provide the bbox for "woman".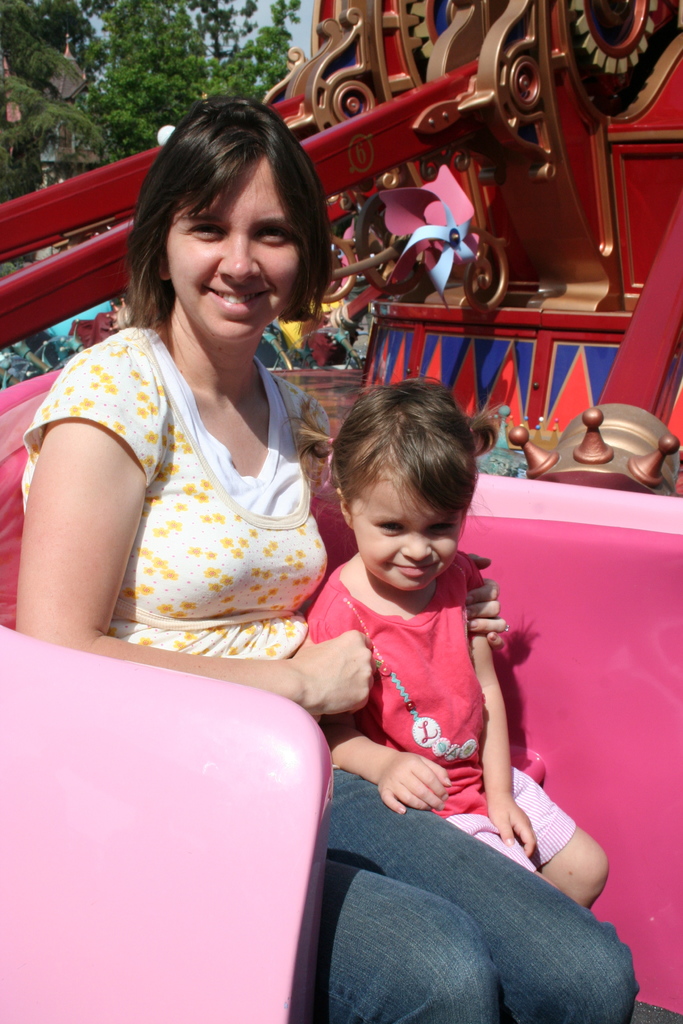
14:92:634:1023.
